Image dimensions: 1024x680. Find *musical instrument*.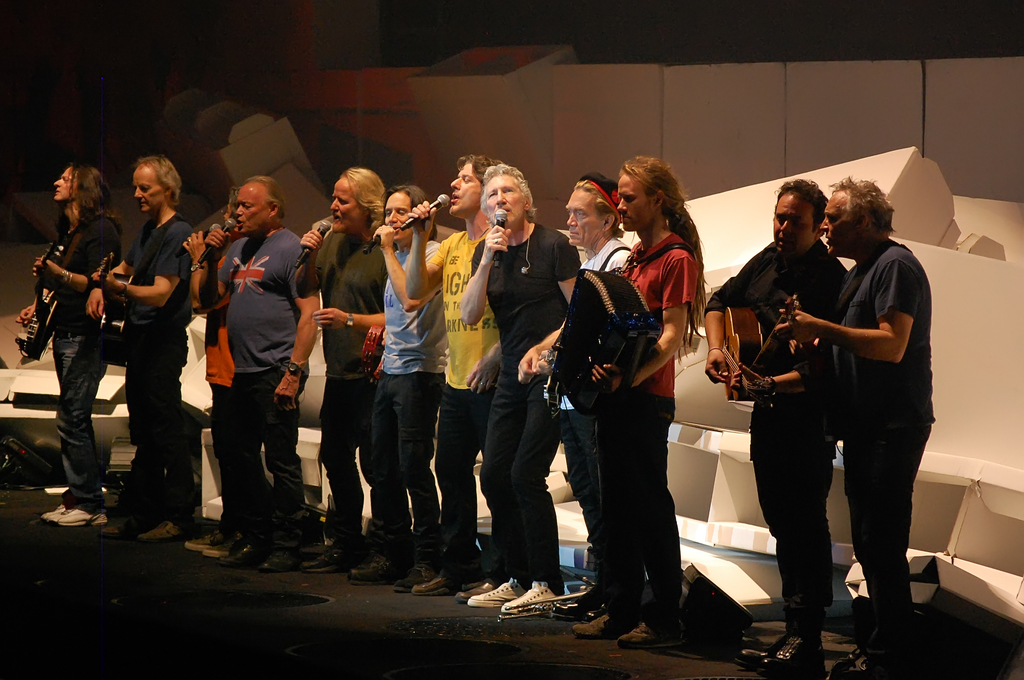
539:265:661:425.
